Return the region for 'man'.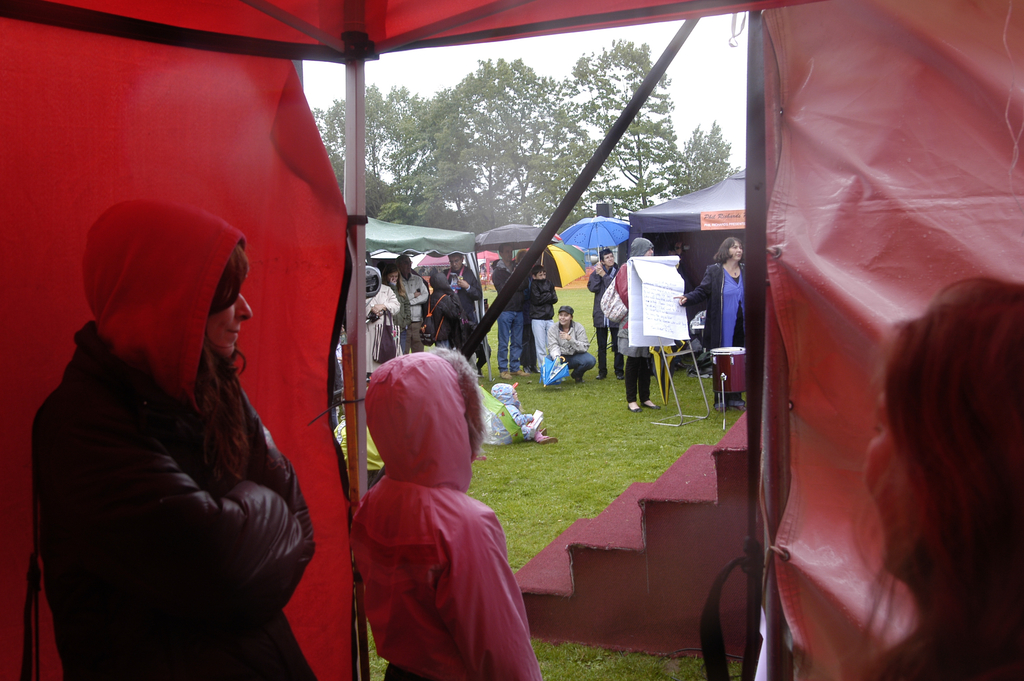
BBox(584, 245, 625, 378).
